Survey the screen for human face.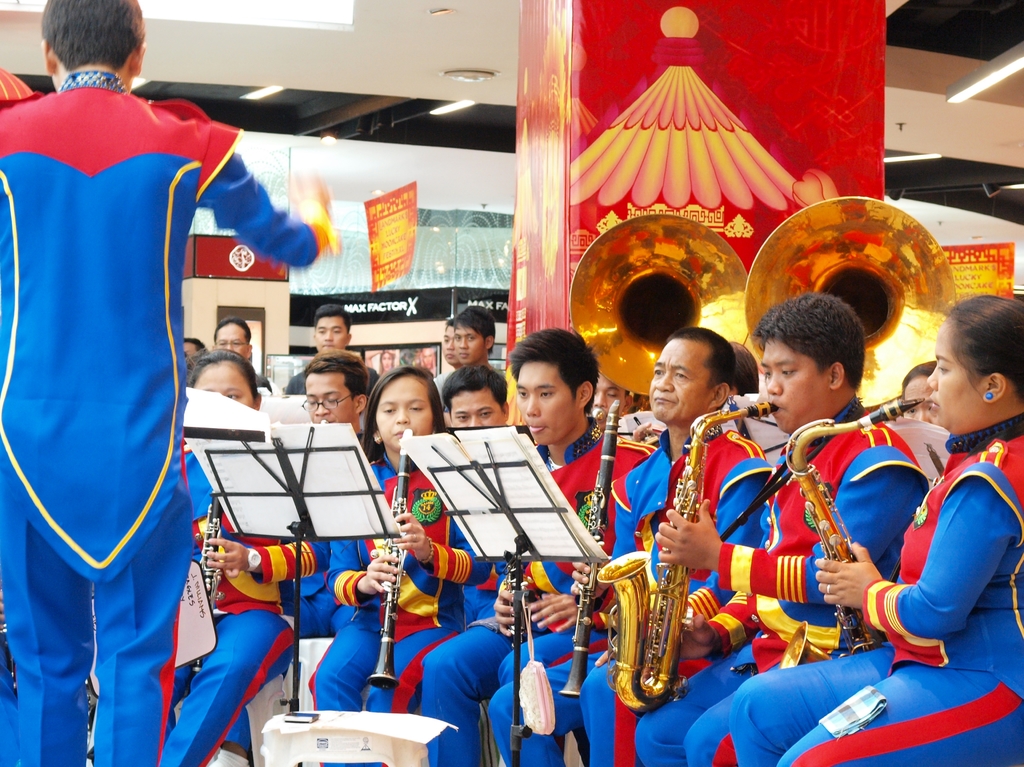
Survey found: <box>925,325,985,432</box>.
